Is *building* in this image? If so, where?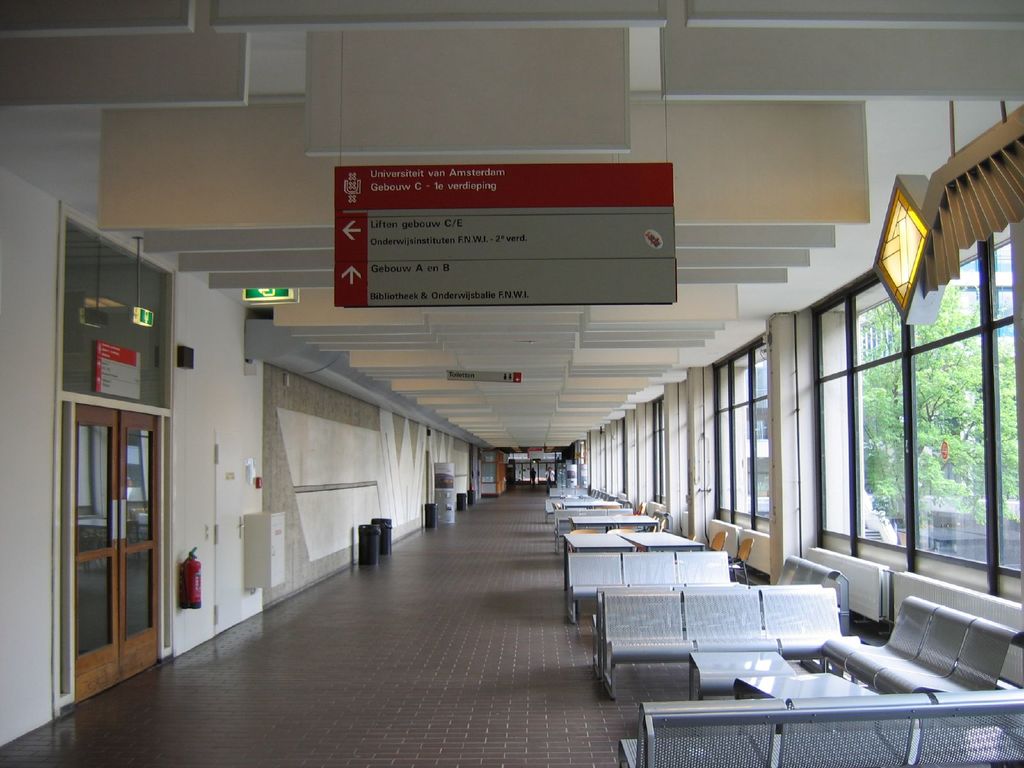
Yes, at (x1=0, y1=0, x2=1023, y2=767).
